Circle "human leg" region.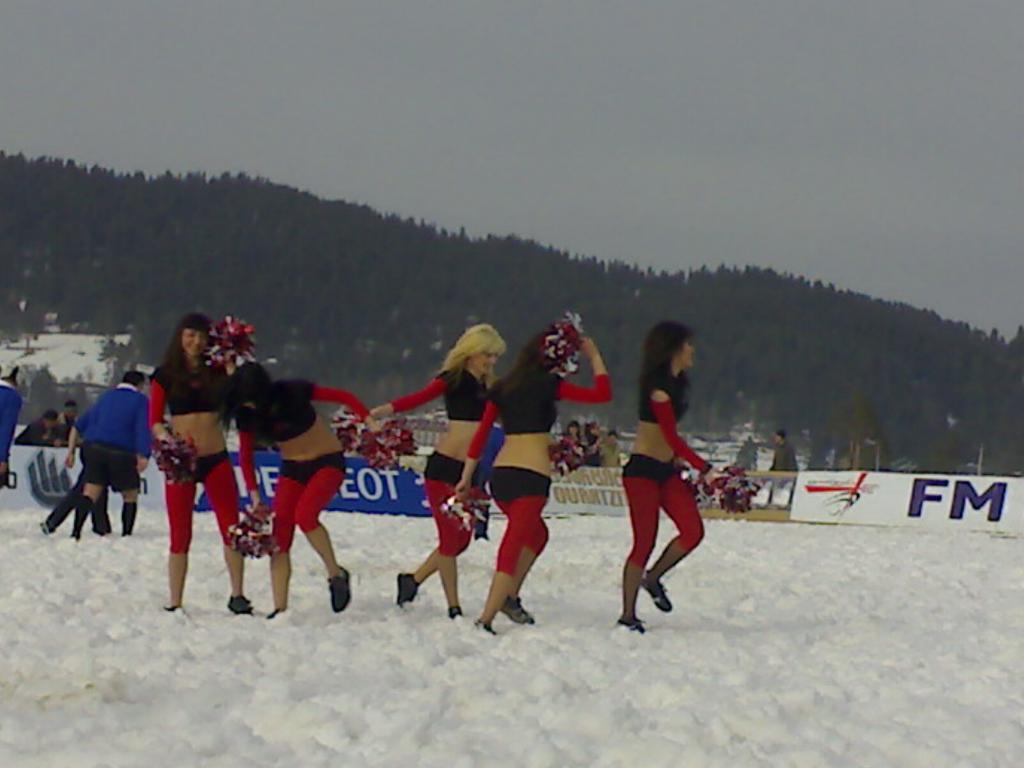
Region: bbox=[396, 465, 464, 617].
